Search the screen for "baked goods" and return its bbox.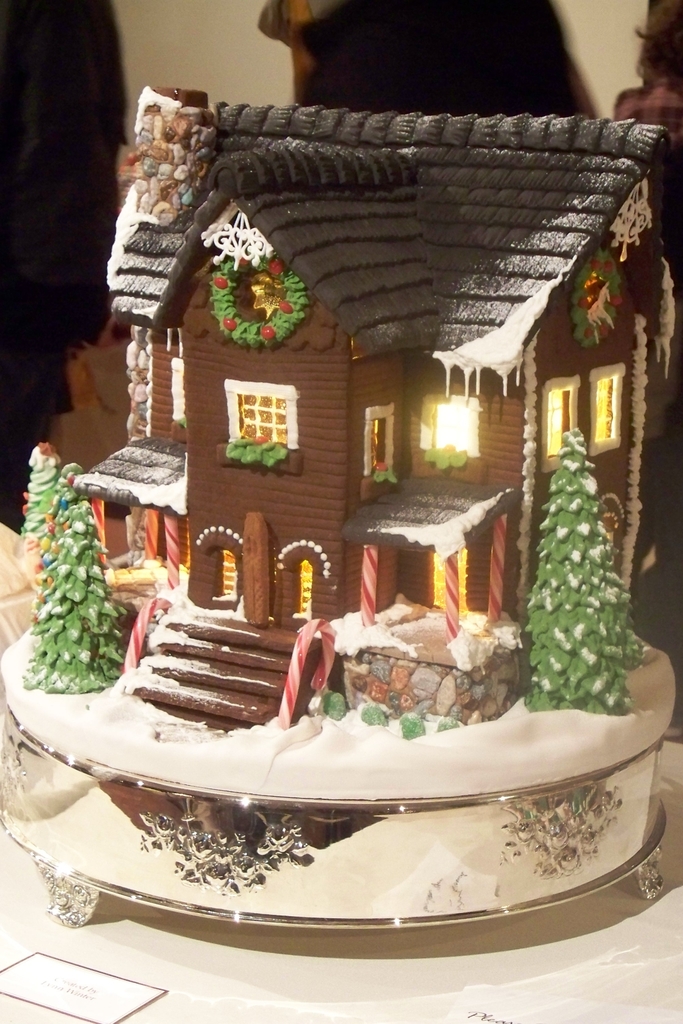
Found: Rect(0, 94, 680, 724).
